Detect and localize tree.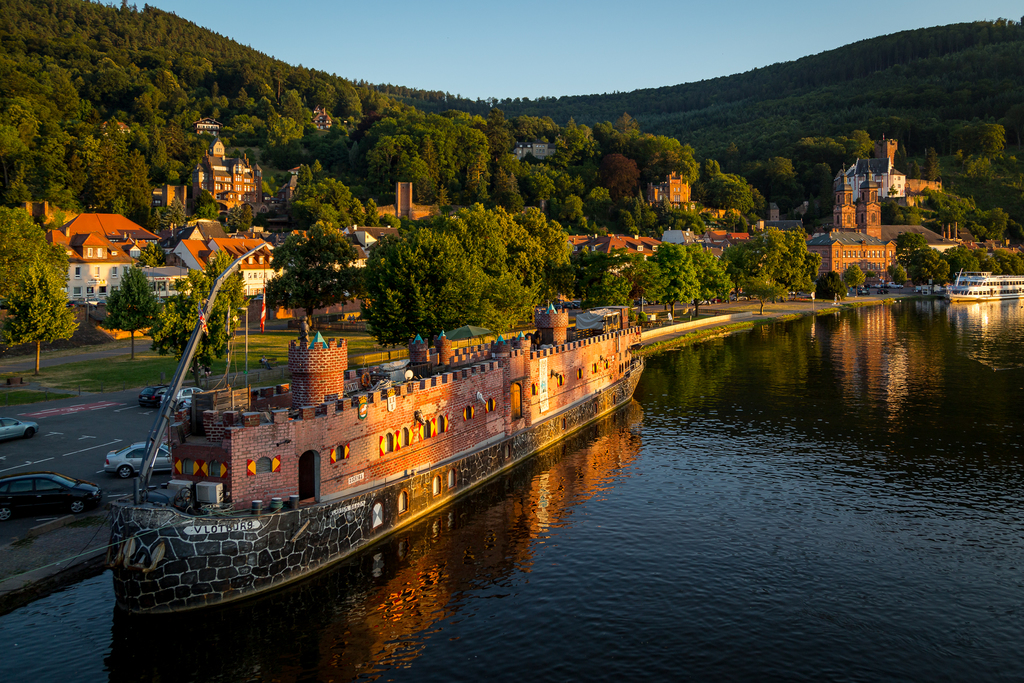
Localized at {"left": 966, "top": 114, "right": 1010, "bottom": 177}.
